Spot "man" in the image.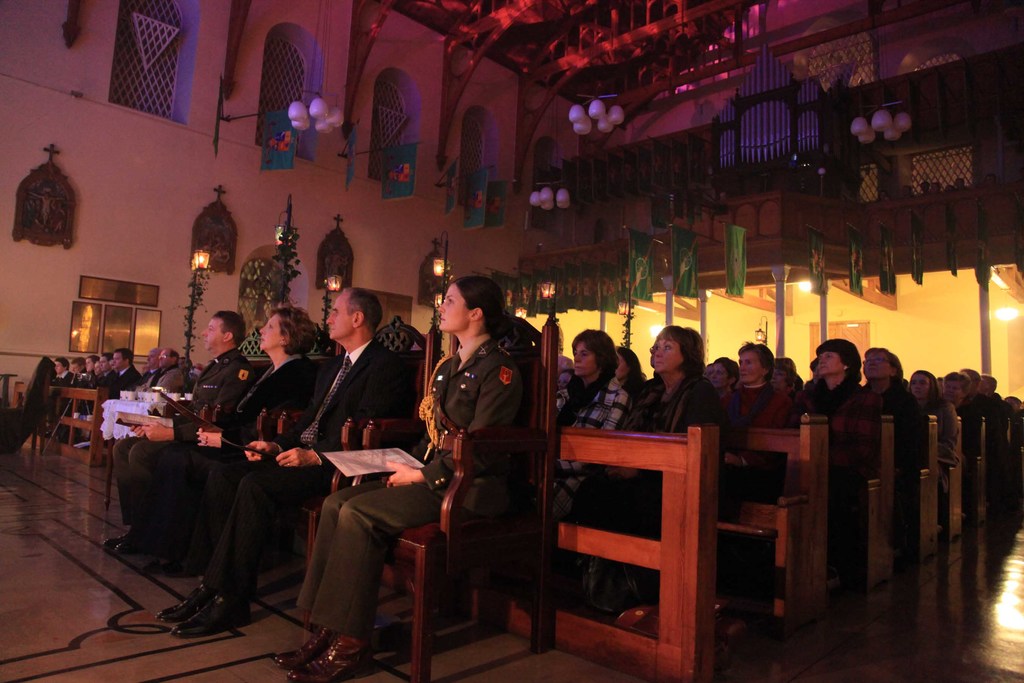
"man" found at BBox(128, 350, 164, 390).
